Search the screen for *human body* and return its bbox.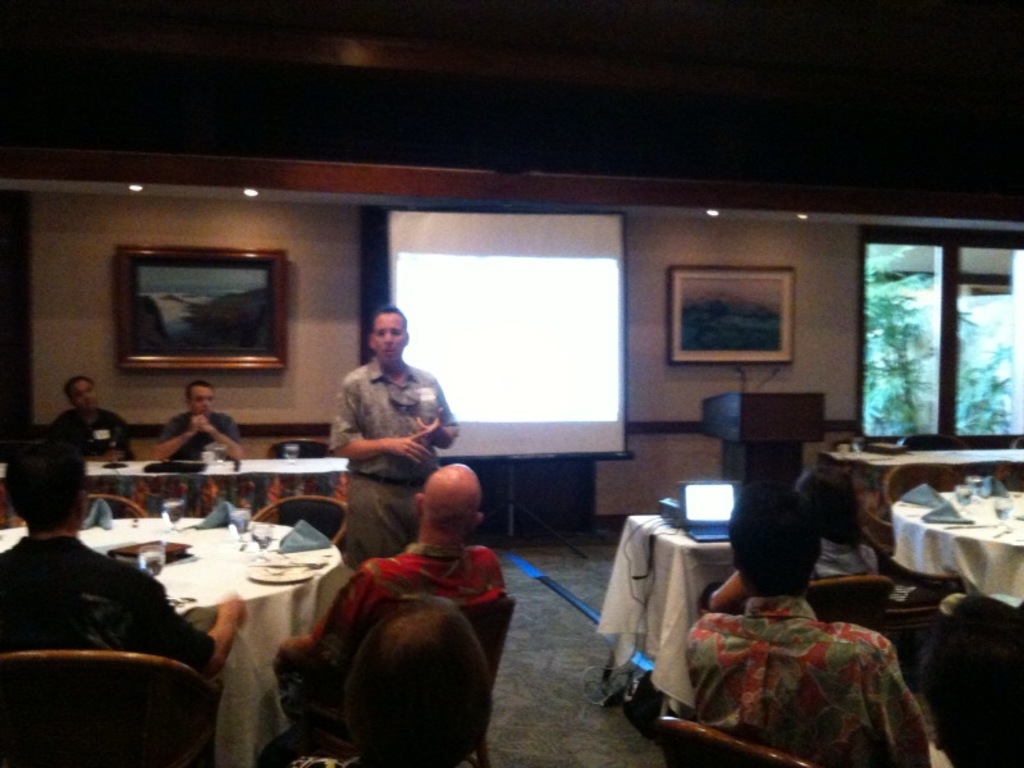
Found: (left=0, top=434, right=262, bottom=767).
